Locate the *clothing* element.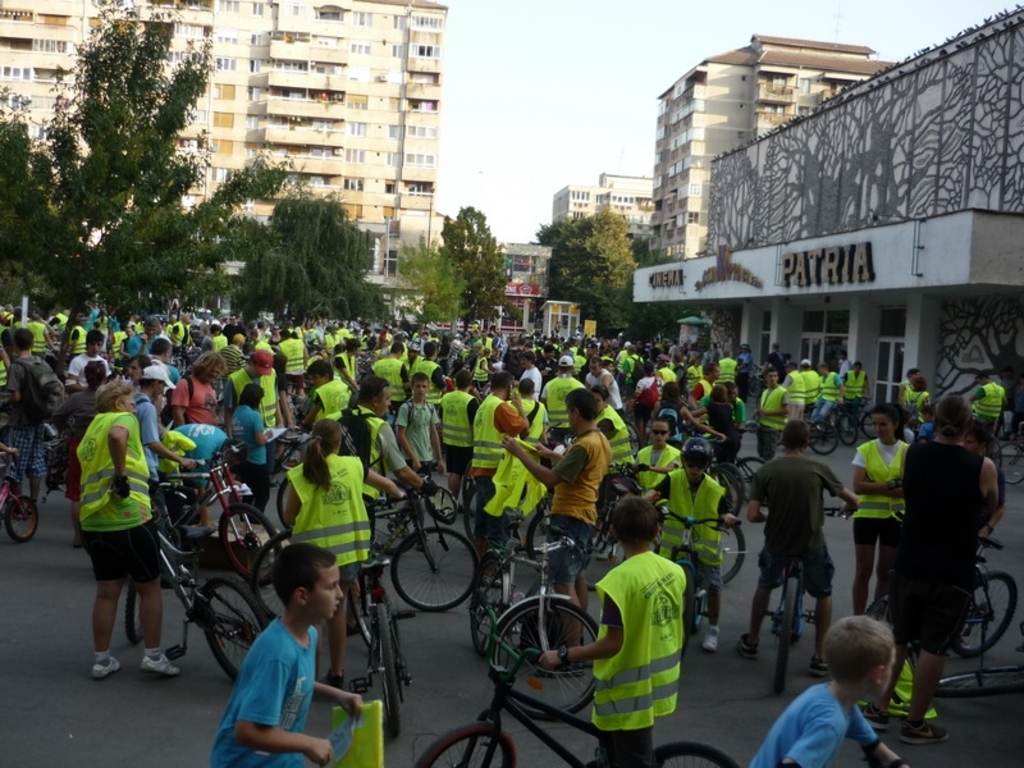
Element bbox: {"left": 745, "top": 452, "right": 845, "bottom": 547}.
